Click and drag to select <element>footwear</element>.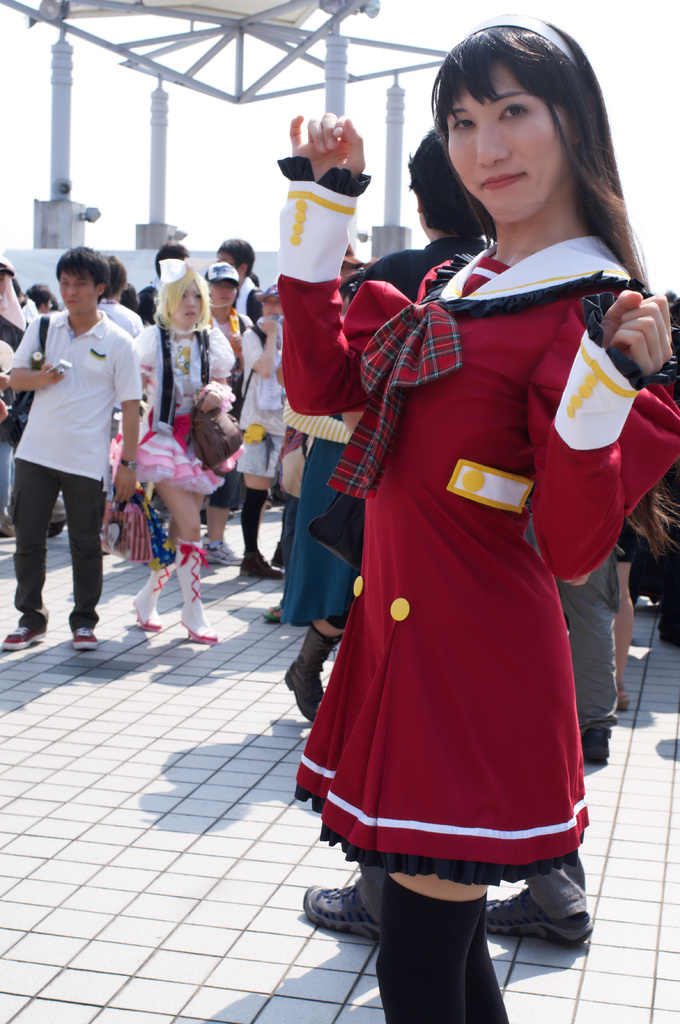
Selection: left=5, top=605, right=45, bottom=652.
